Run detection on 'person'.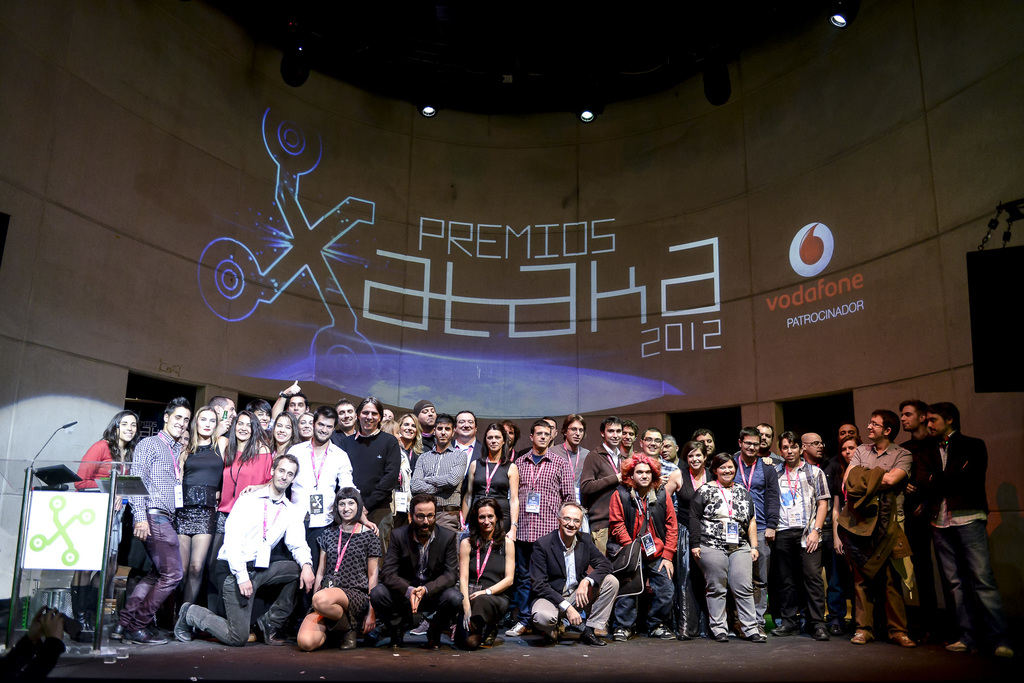
Result: bbox(268, 413, 298, 461).
